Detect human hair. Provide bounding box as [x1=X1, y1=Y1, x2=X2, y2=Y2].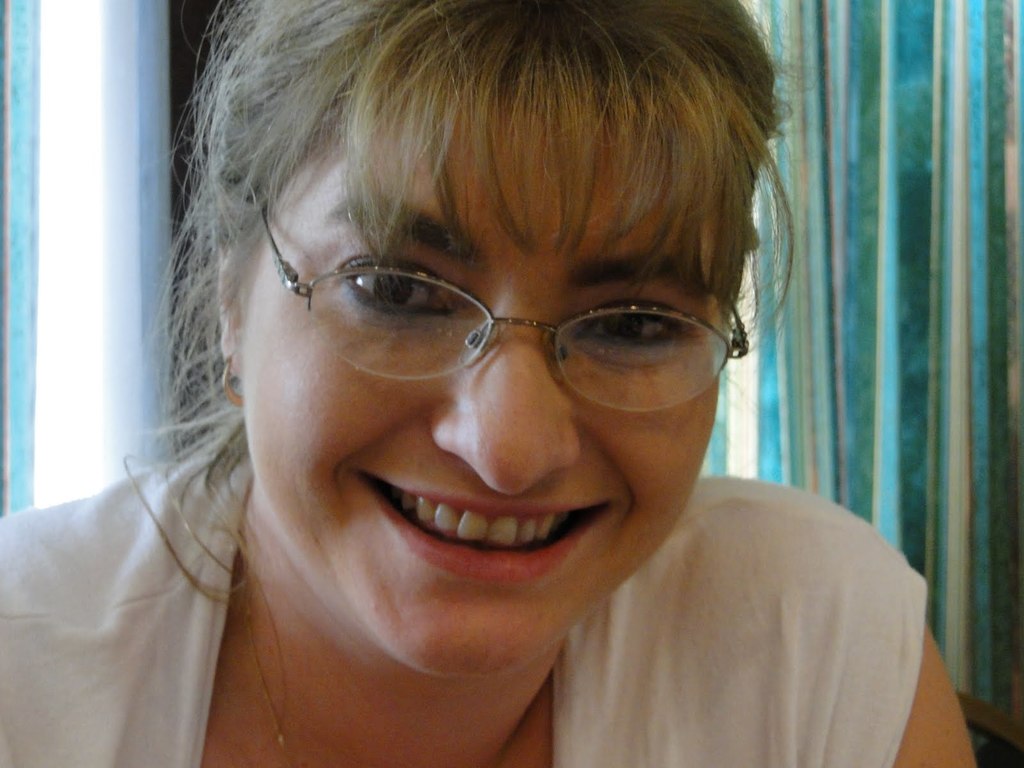
[x1=111, y1=0, x2=806, y2=593].
